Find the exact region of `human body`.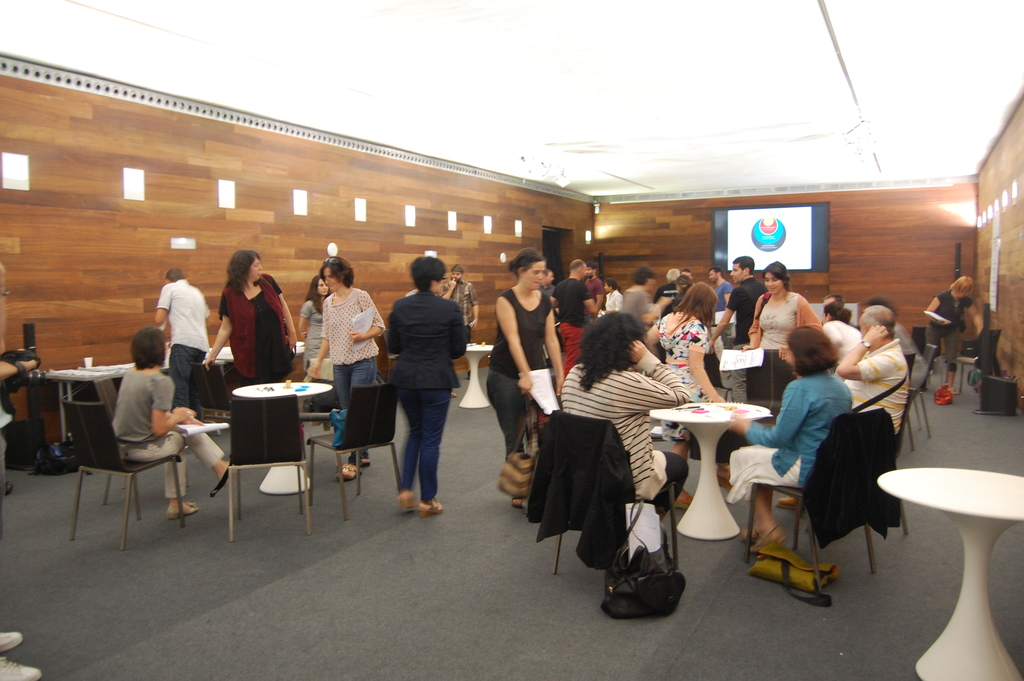
Exact region: 316:255:383:490.
